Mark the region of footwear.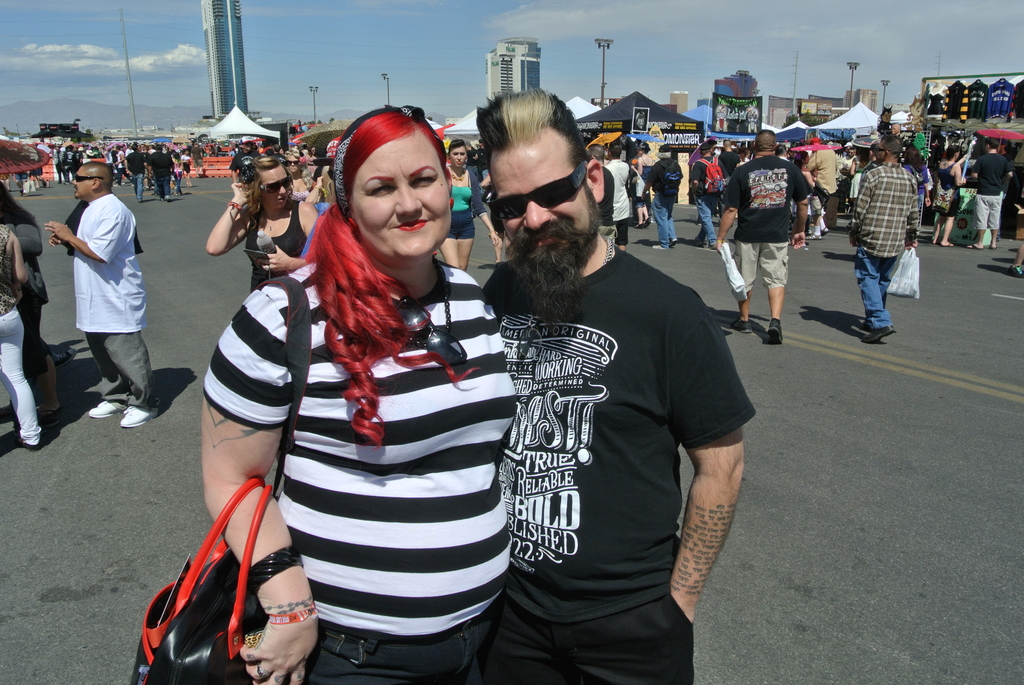
Region: x1=707 y1=242 x2=718 y2=249.
